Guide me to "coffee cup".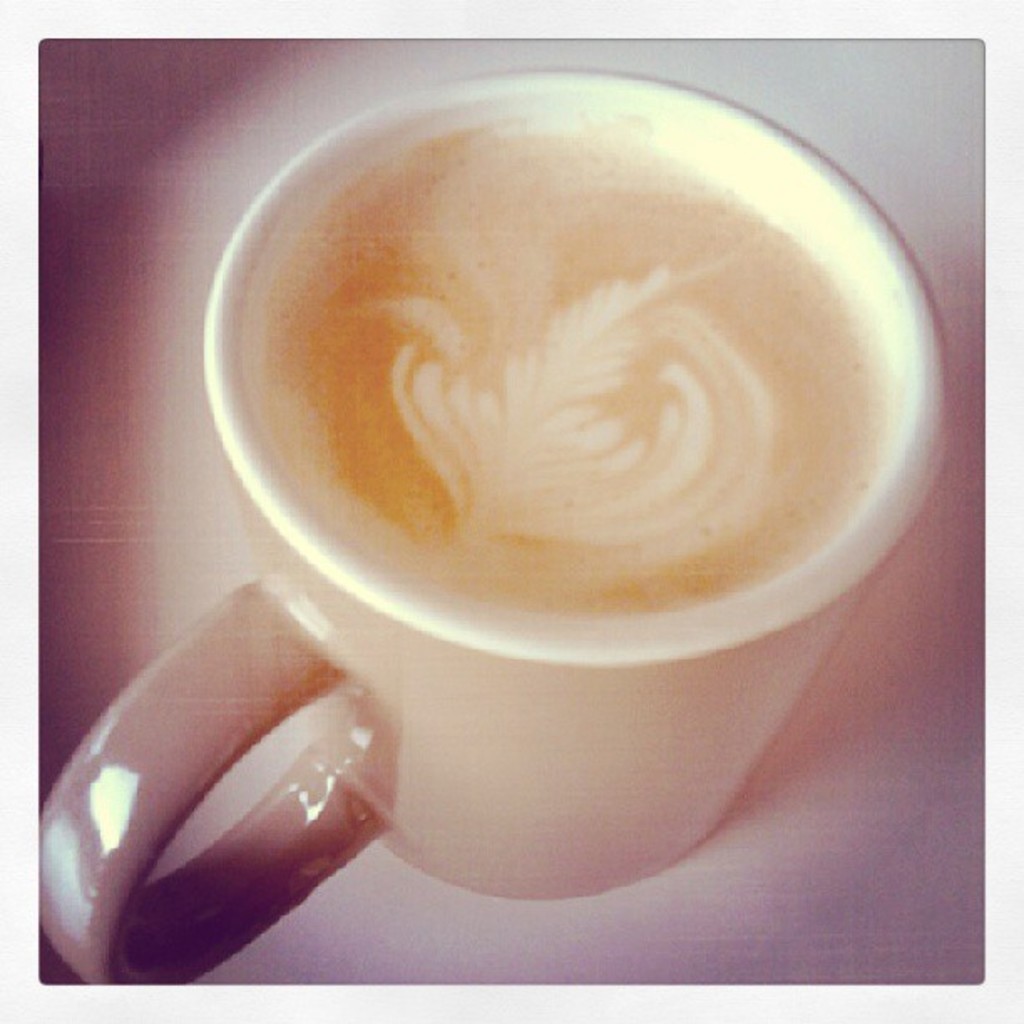
Guidance: BBox(37, 62, 950, 1002).
